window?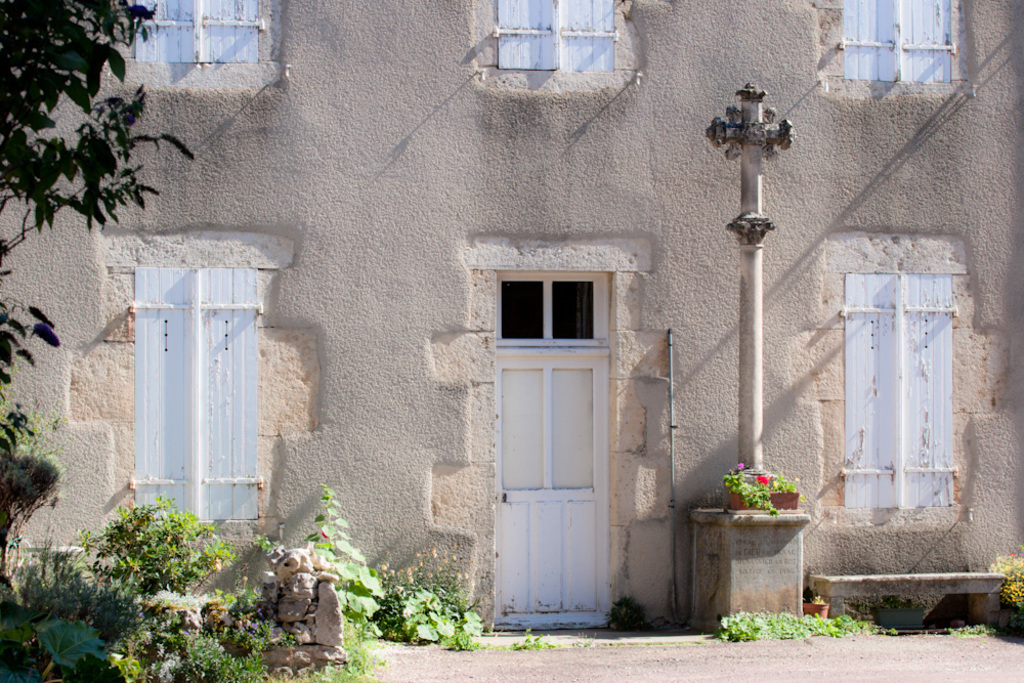
bbox(132, 0, 265, 65)
